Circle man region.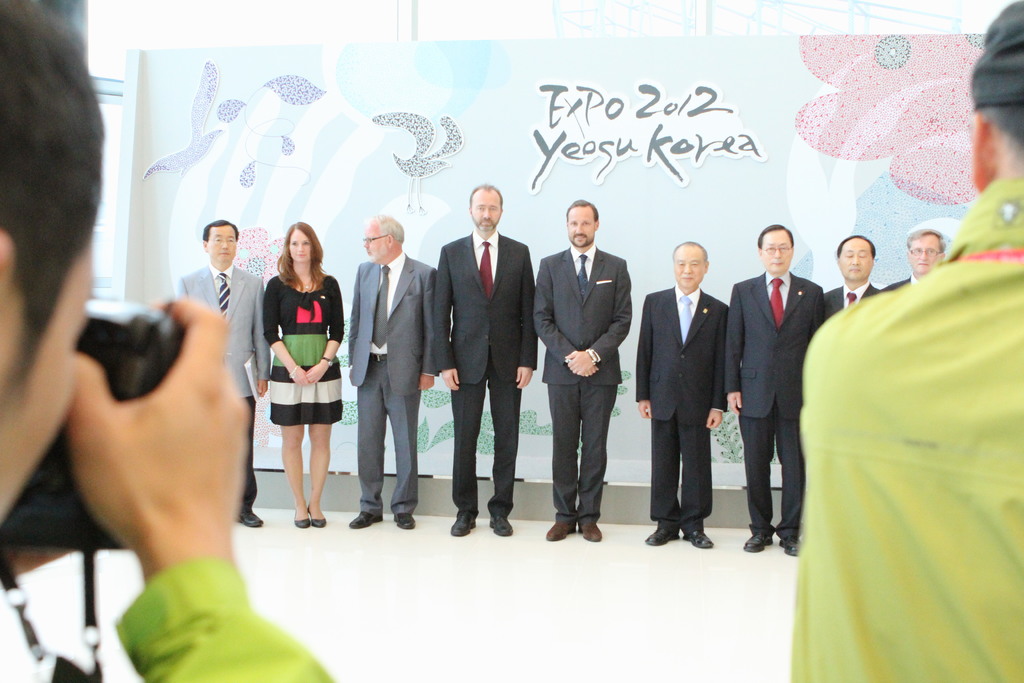
Region: BBox(0, 0, 336, 682).
